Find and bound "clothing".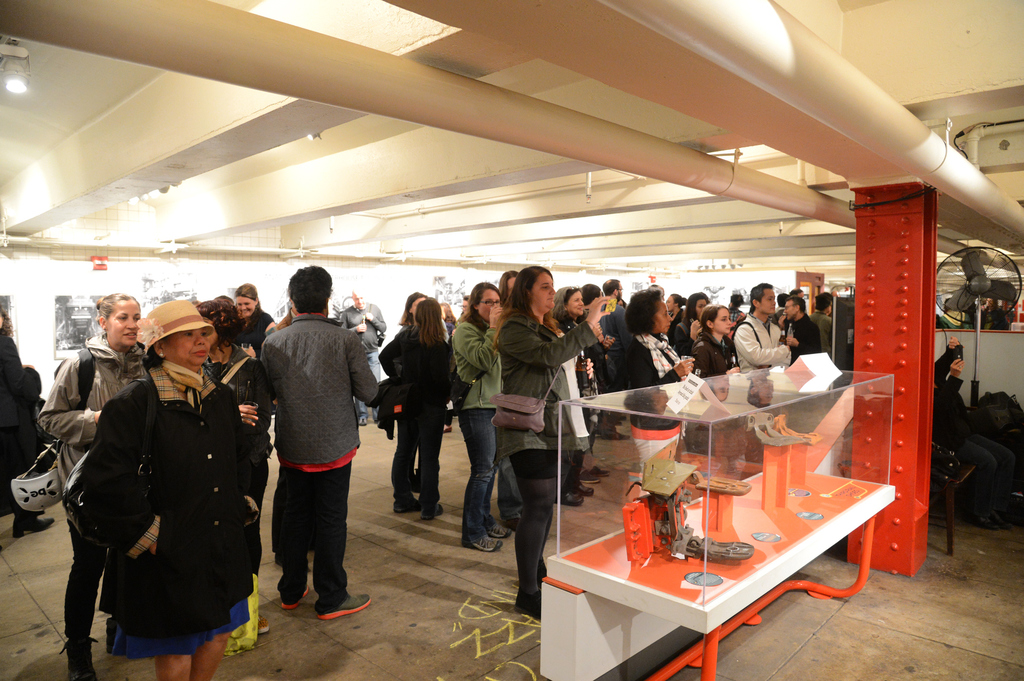
Bound: Rect(671, 307, 702, 360).
